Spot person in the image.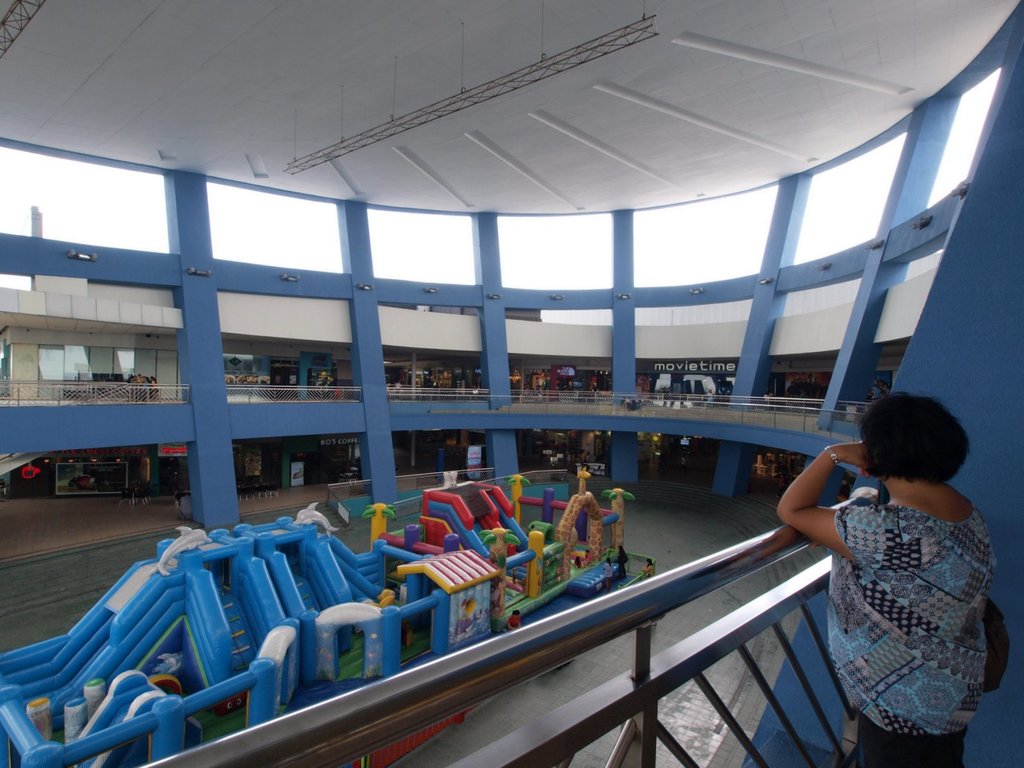
person found at [x1=800, y1=375, x2=1004, y2=762].
